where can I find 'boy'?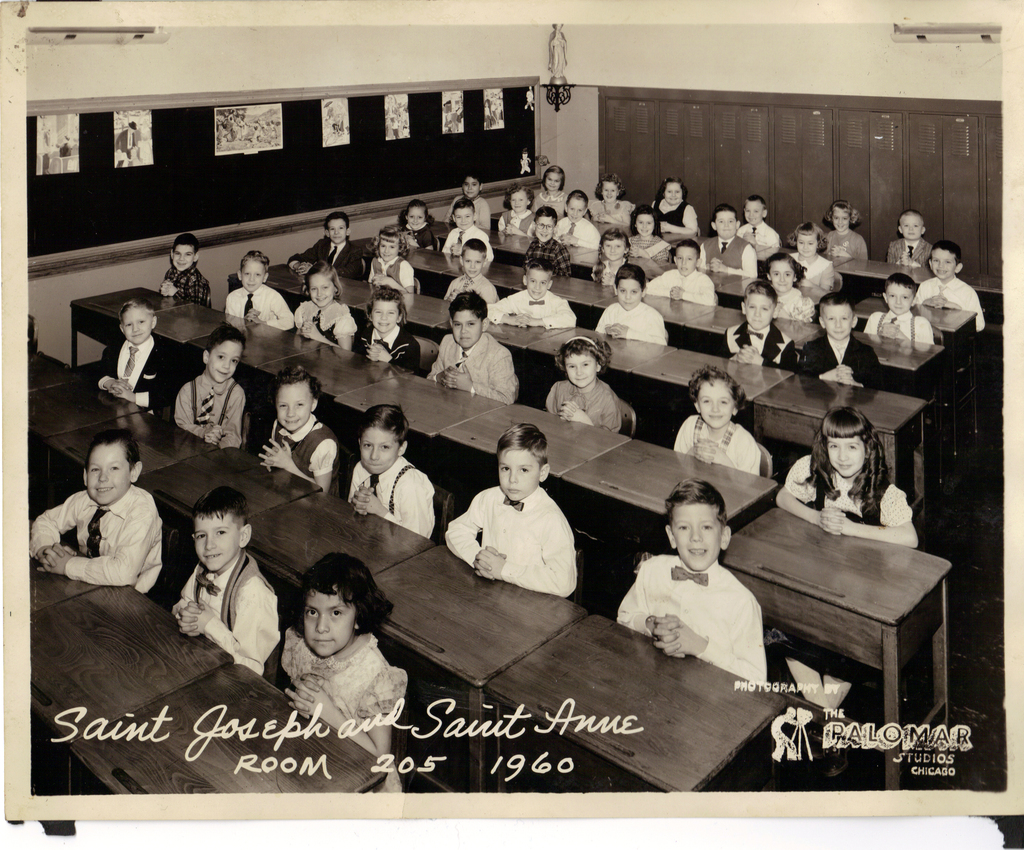
You can find it at x1=439, y1=195, x2=492, y2=261.
